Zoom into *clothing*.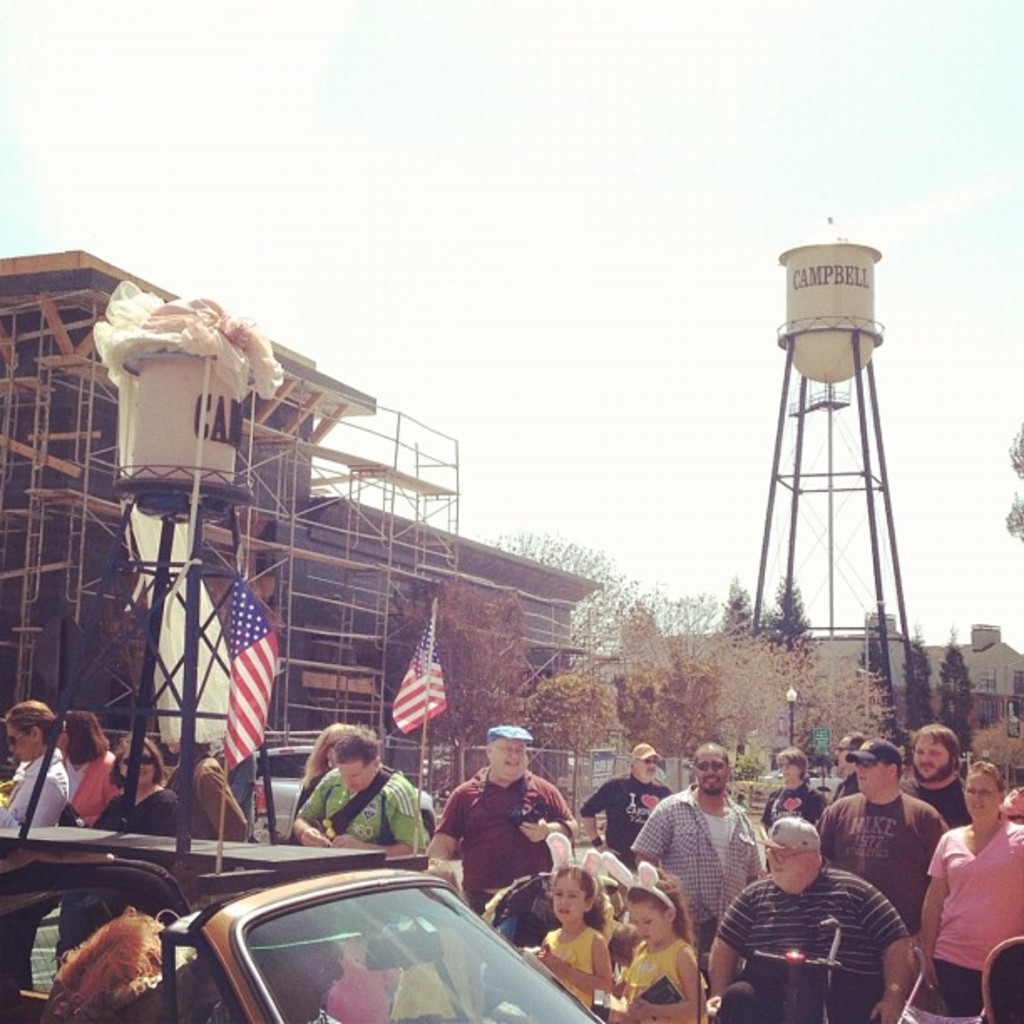
Zoom target: bbox=(800, 788, 952, 940).
